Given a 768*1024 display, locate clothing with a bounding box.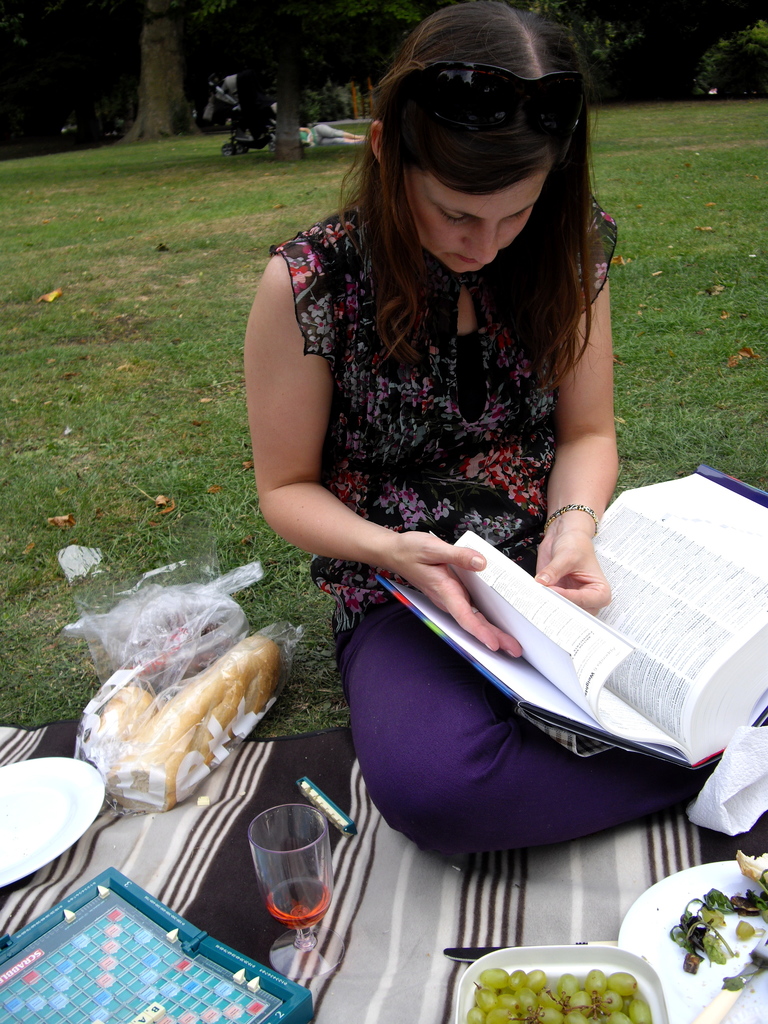
Located: box(247, 100, 664, 849).
